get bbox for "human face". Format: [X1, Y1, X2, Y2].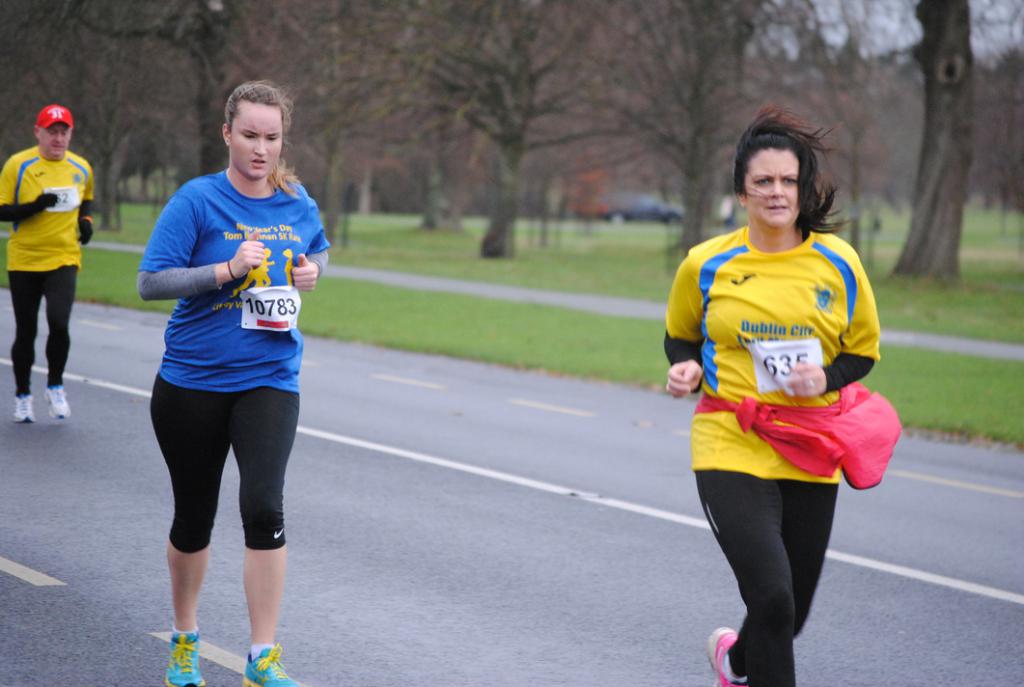
[232, 102, 282, 182].
